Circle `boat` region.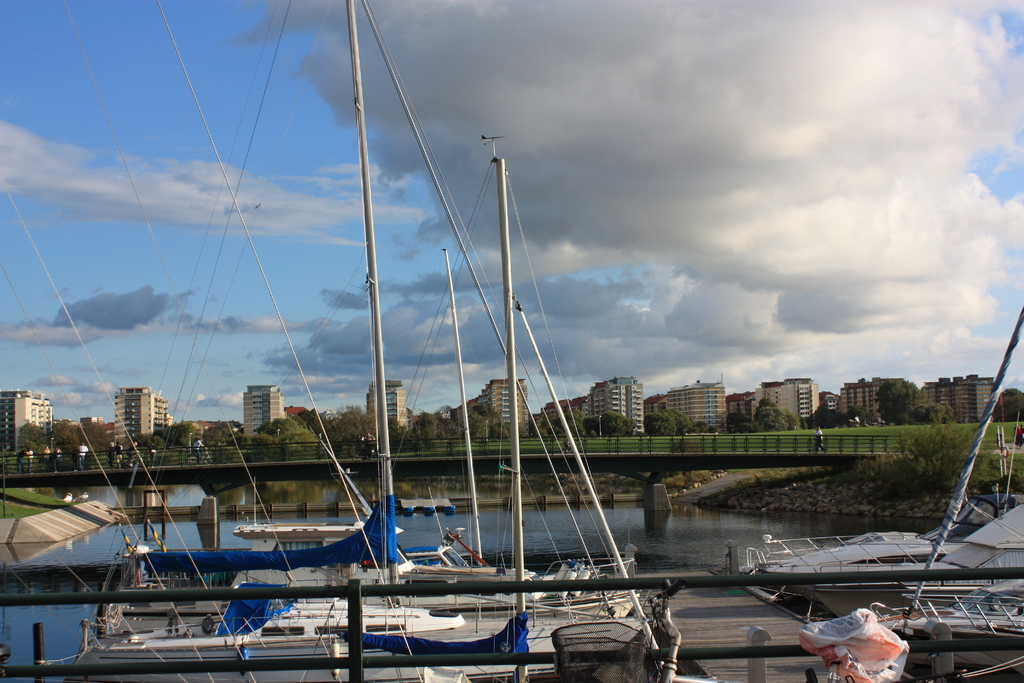
Region: 792/497/1023/626.
